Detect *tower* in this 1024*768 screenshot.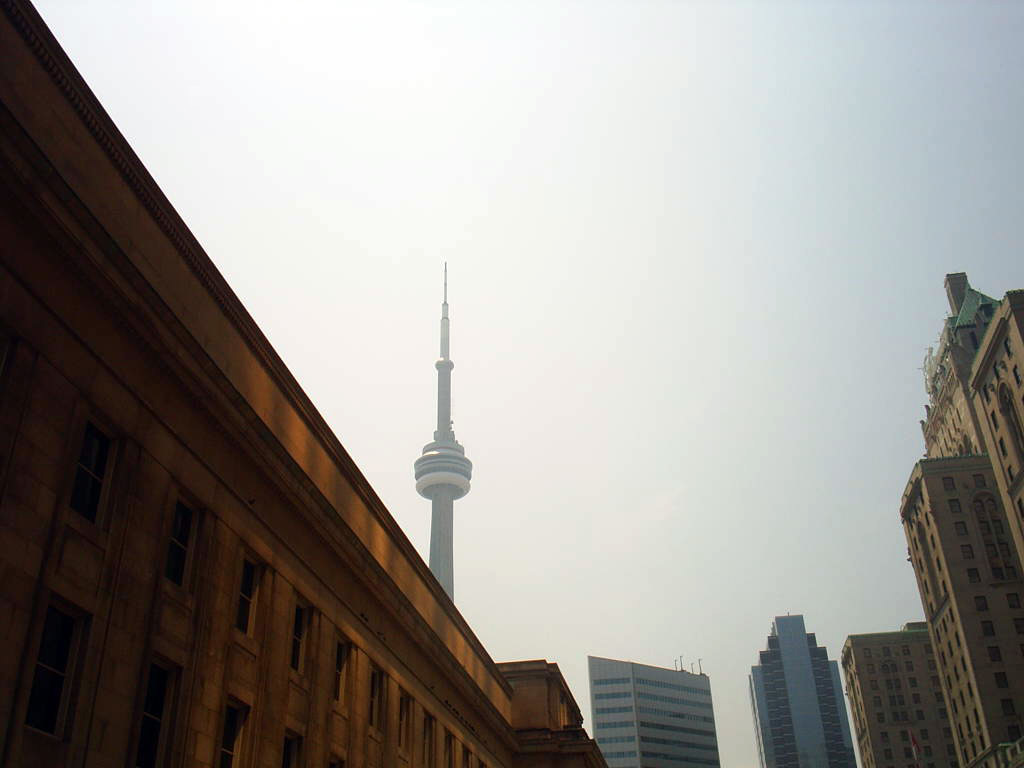
Detection: [x1=850, y1=235, x2=1022, y2=747].
